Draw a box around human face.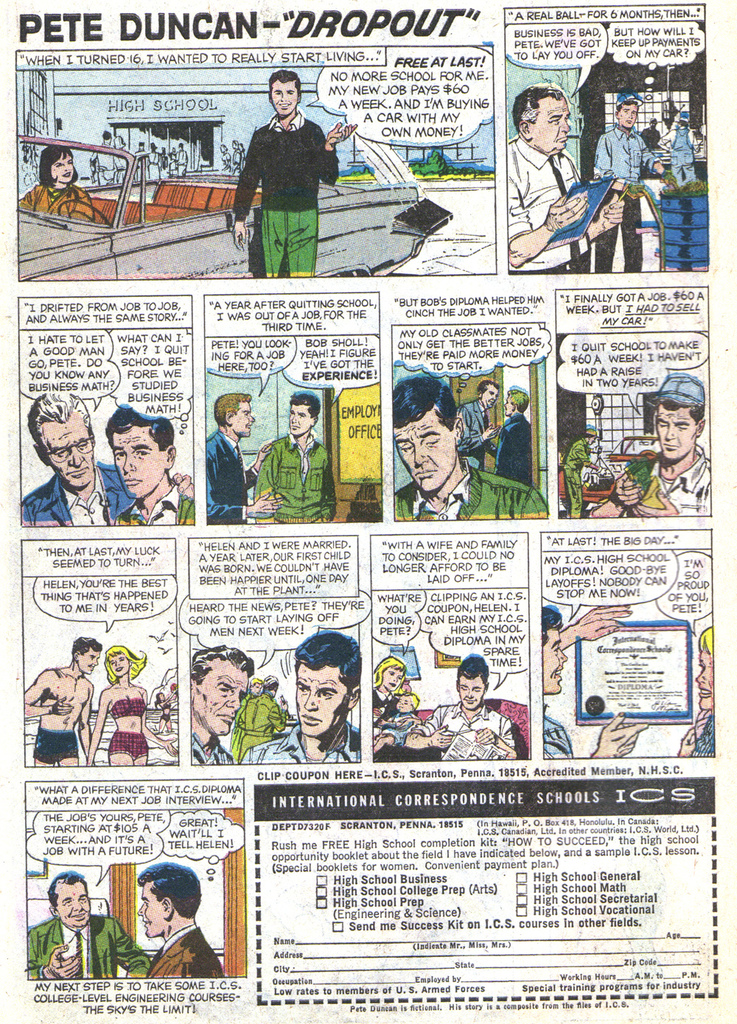
pyautogui.locateOnScreen(117, 424, 167, 497).
